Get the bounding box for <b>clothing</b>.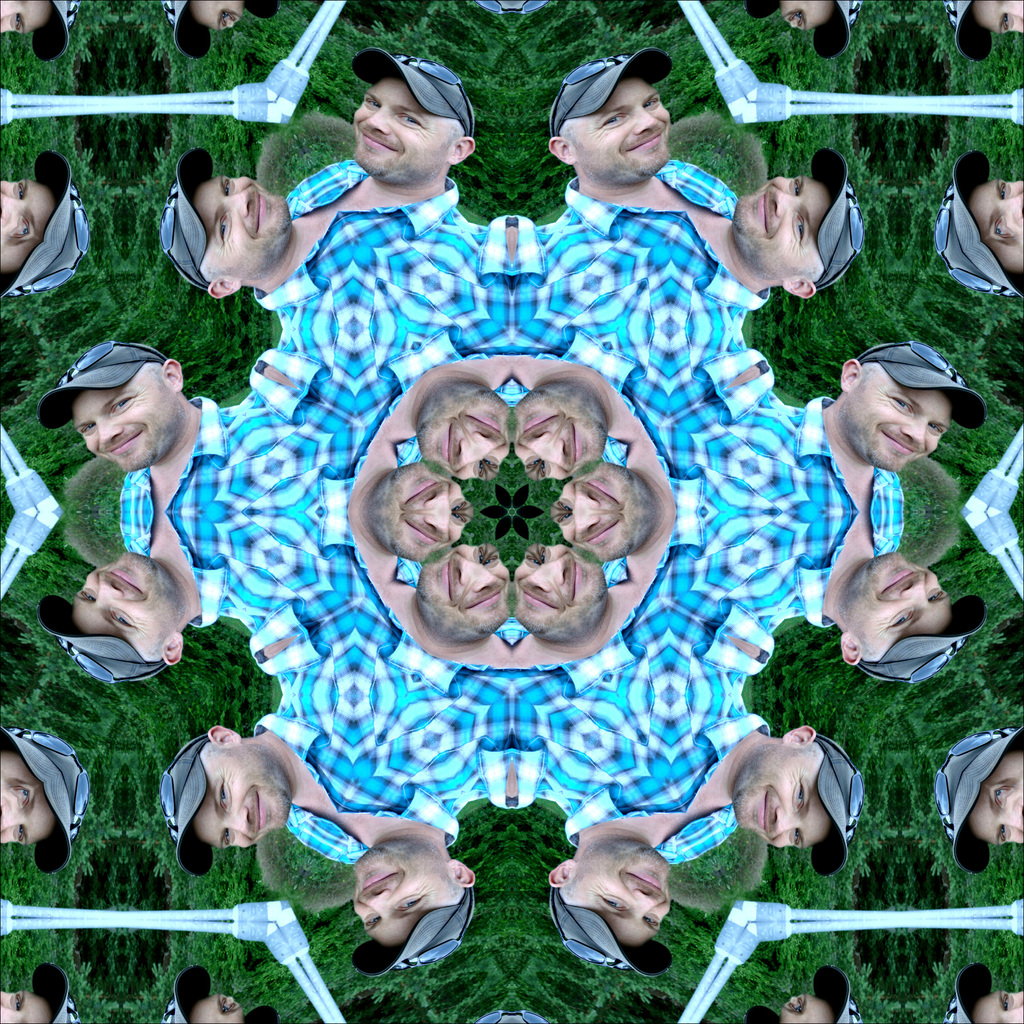
669 717 780 860.
